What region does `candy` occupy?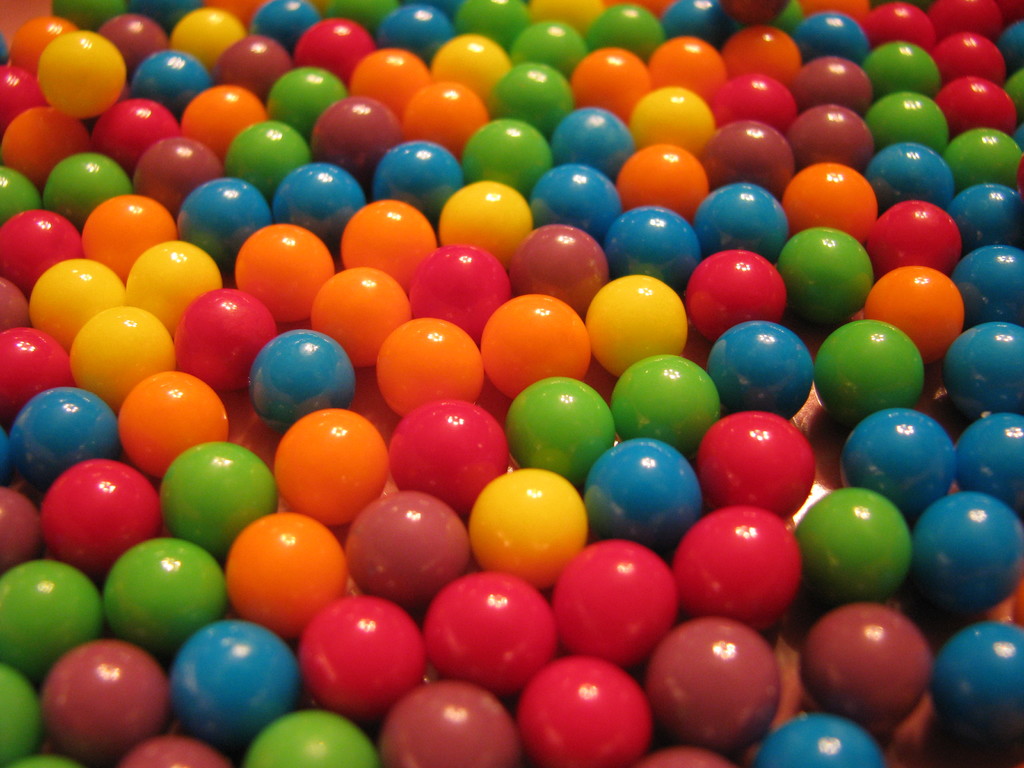
locate(0, 0, 1023, 767).
